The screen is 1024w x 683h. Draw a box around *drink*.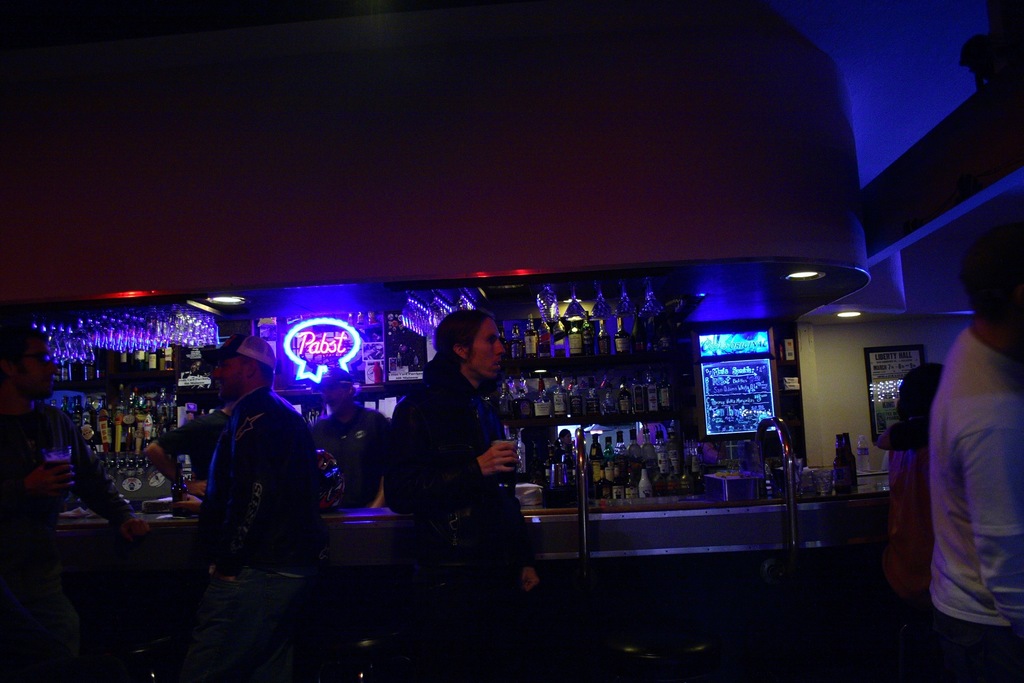
(x1=506, y1=379, x2=669, y2=413).
